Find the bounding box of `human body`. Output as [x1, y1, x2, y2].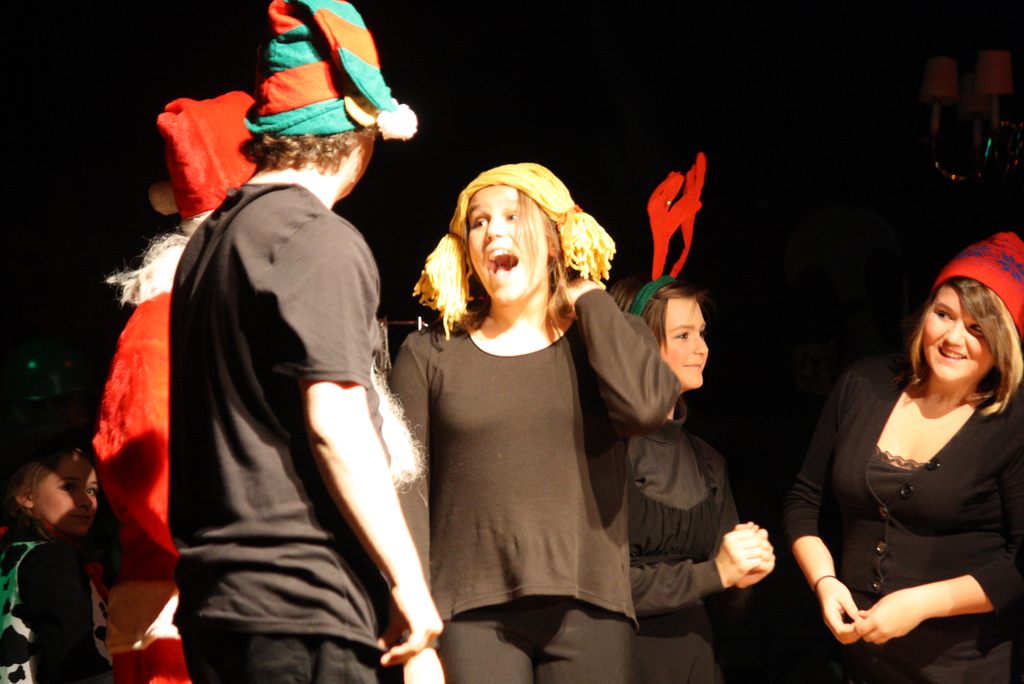
[597, 402, 777, 683].
